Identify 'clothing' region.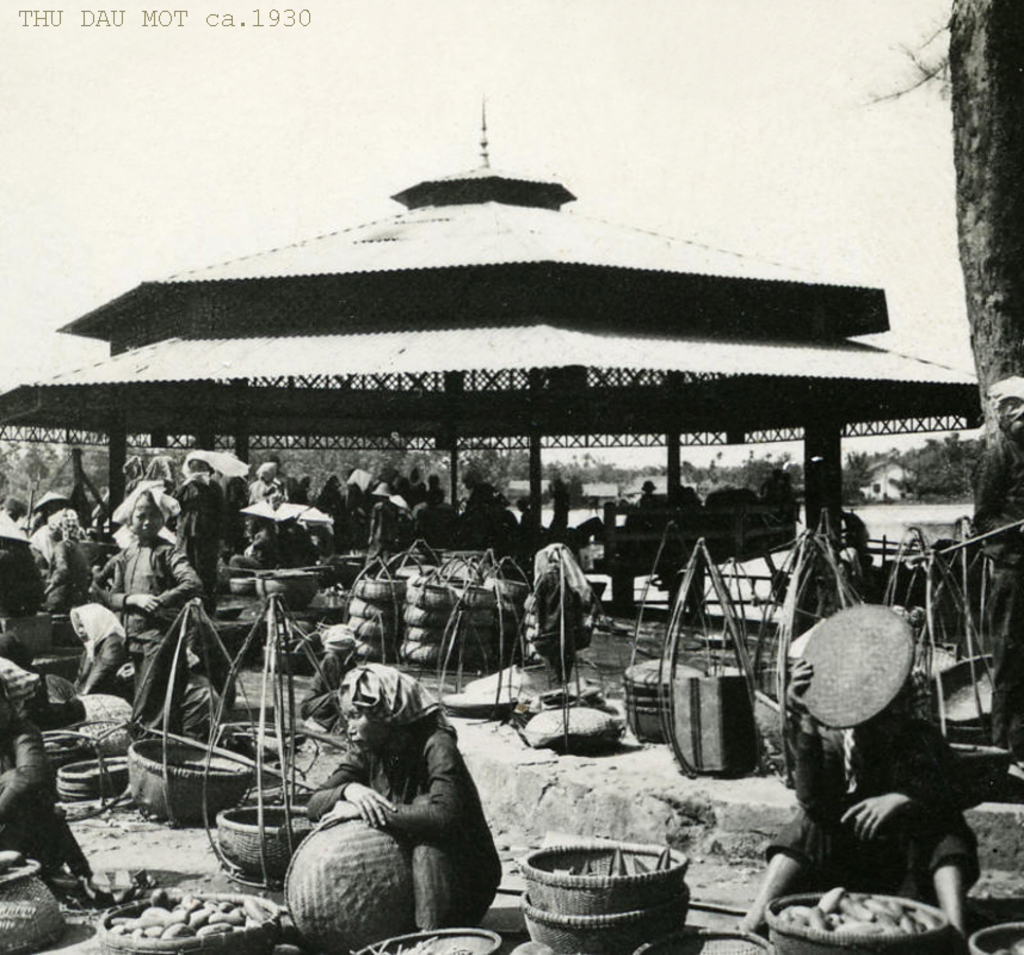
Region: [759,720,987,907].
